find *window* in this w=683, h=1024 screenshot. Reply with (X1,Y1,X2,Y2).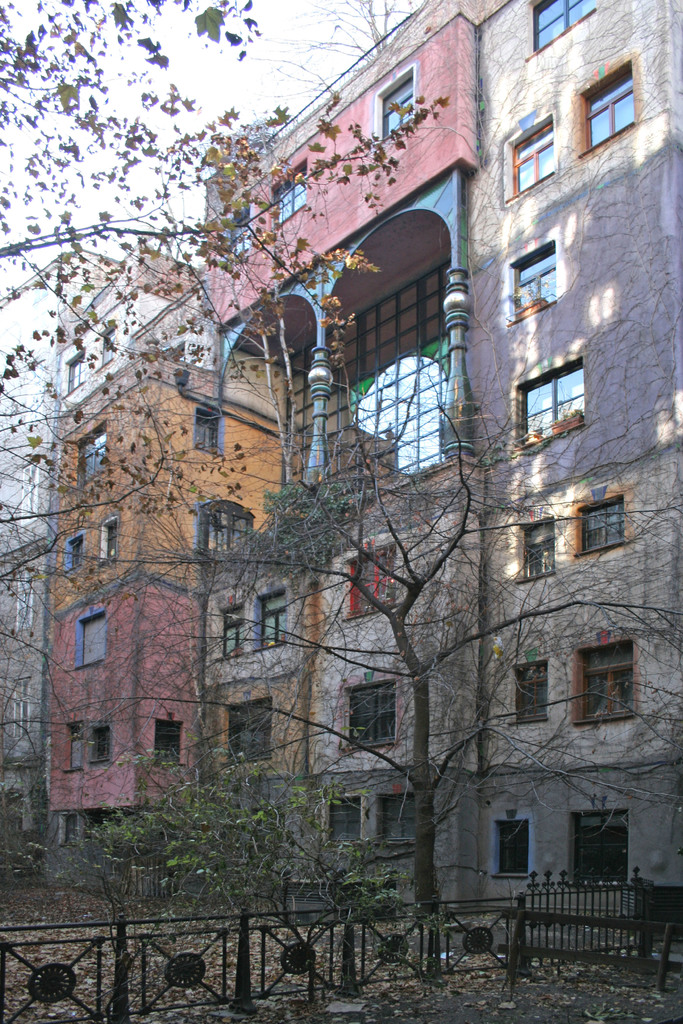
(586,639,652,742).
